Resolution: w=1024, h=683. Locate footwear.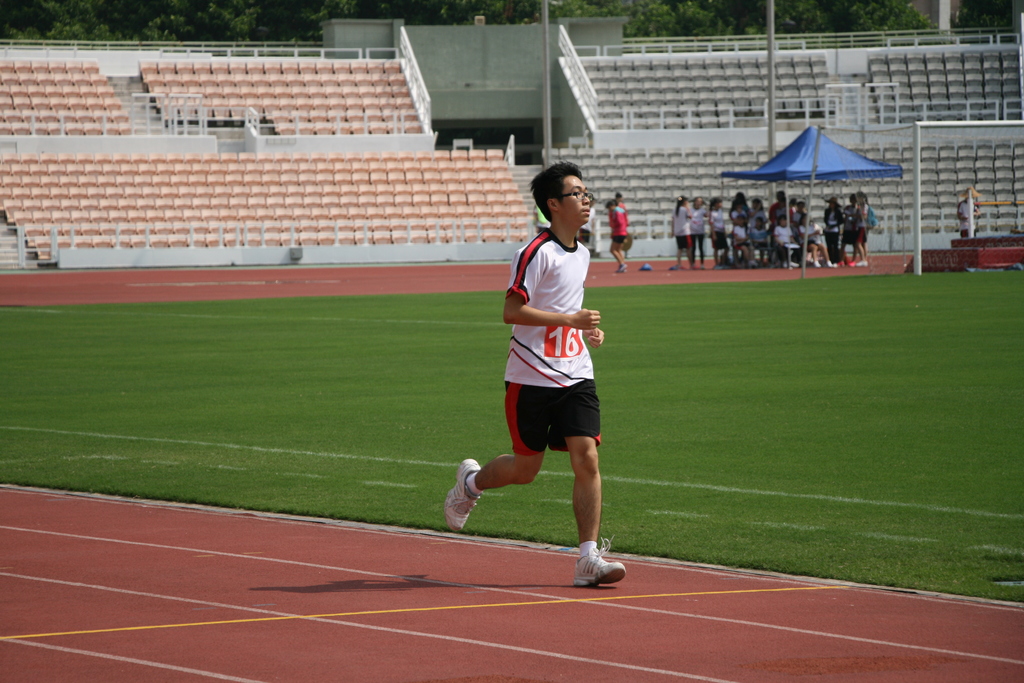
[716, 267, 719, 268].
